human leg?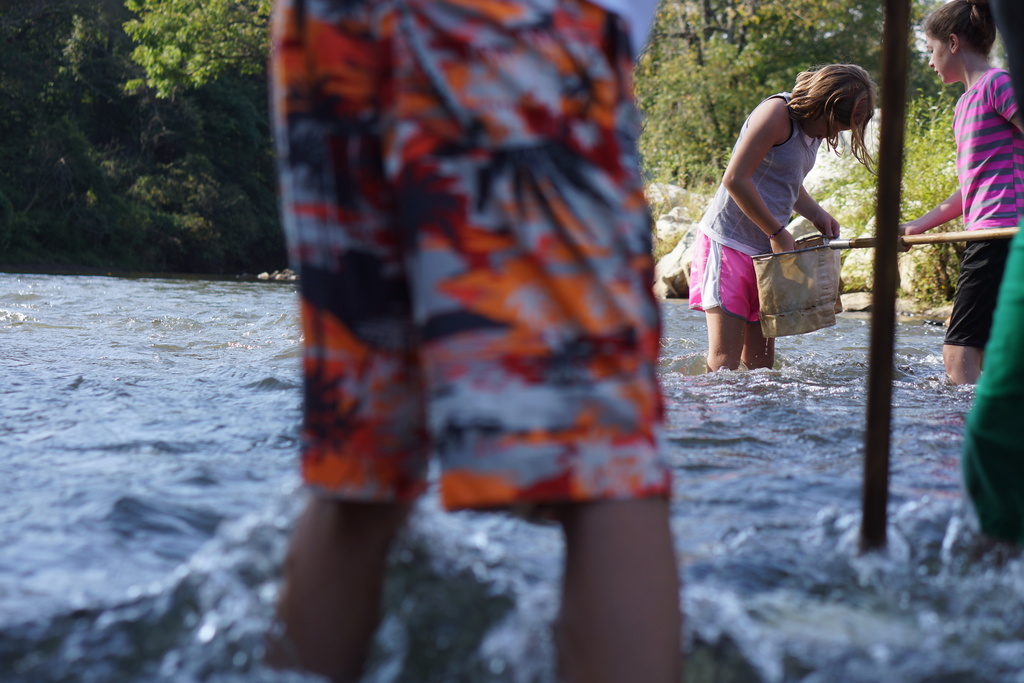
left=545, top=497, right=666, bottom=675
